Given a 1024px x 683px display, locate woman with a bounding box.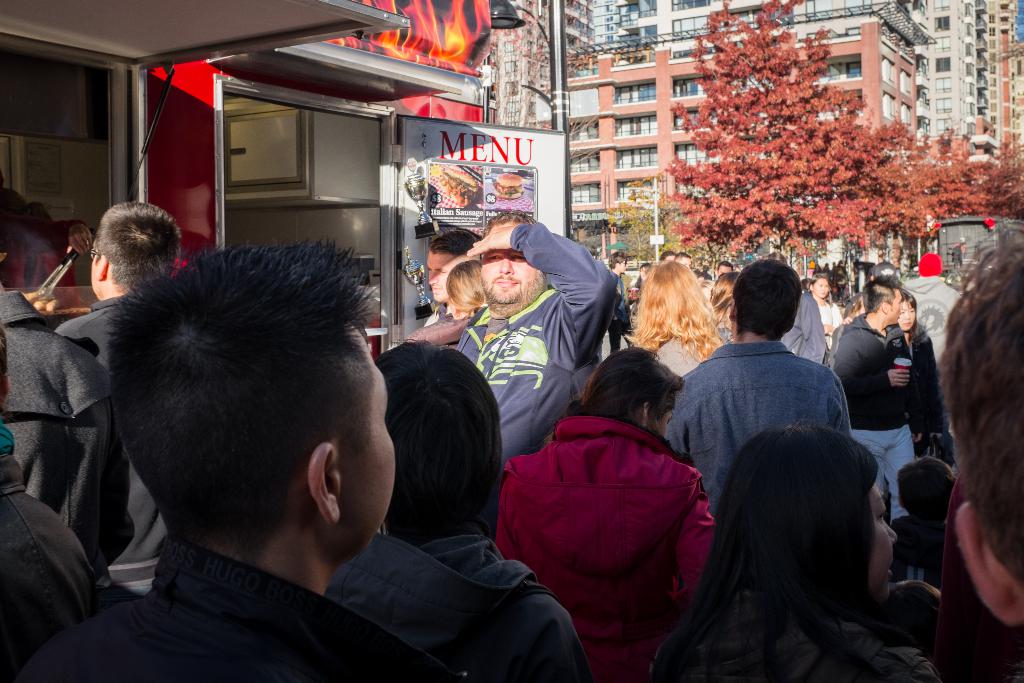
Located: 493:344:715:682.
